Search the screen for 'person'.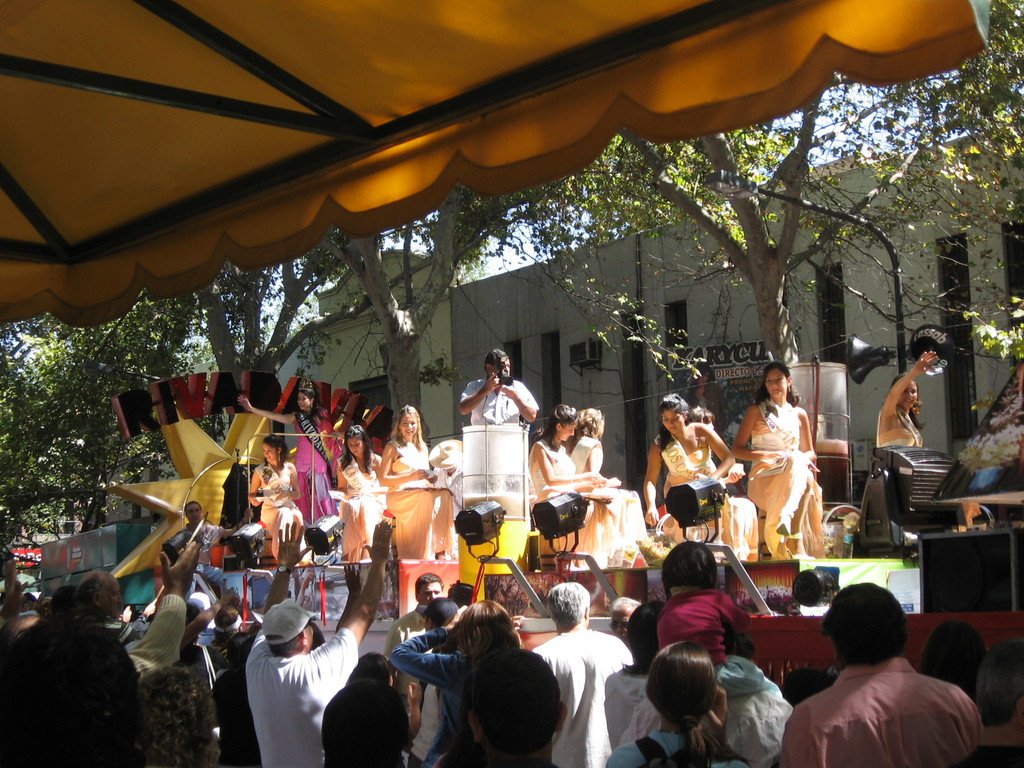
Found at 390/570/451/650.
